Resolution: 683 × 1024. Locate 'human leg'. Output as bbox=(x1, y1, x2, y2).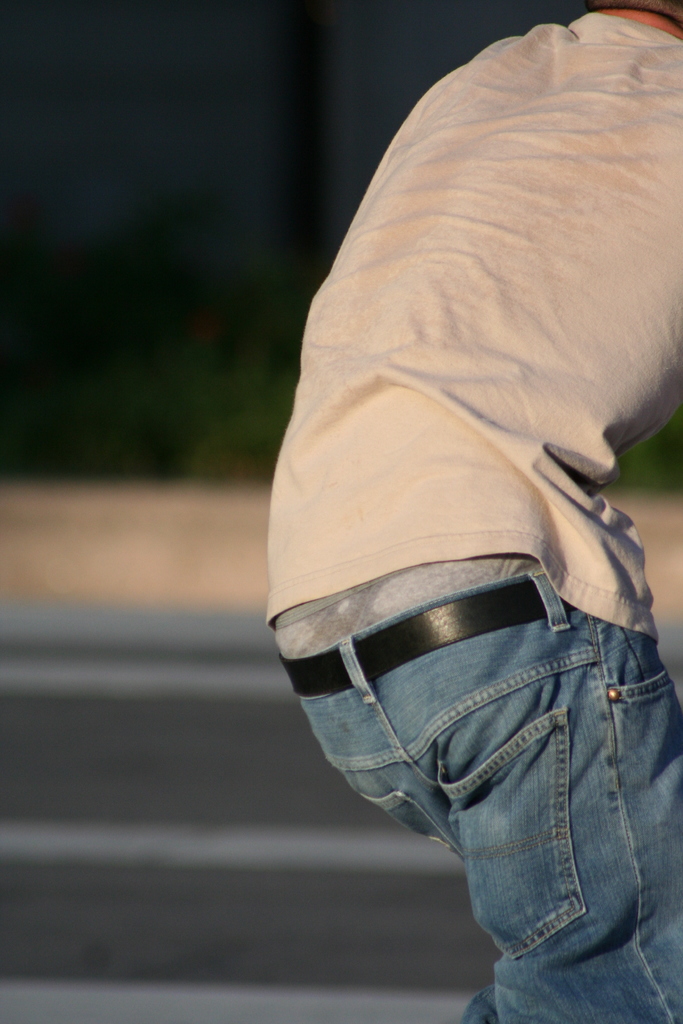
bbox=(366, 516, 682, 1021).
